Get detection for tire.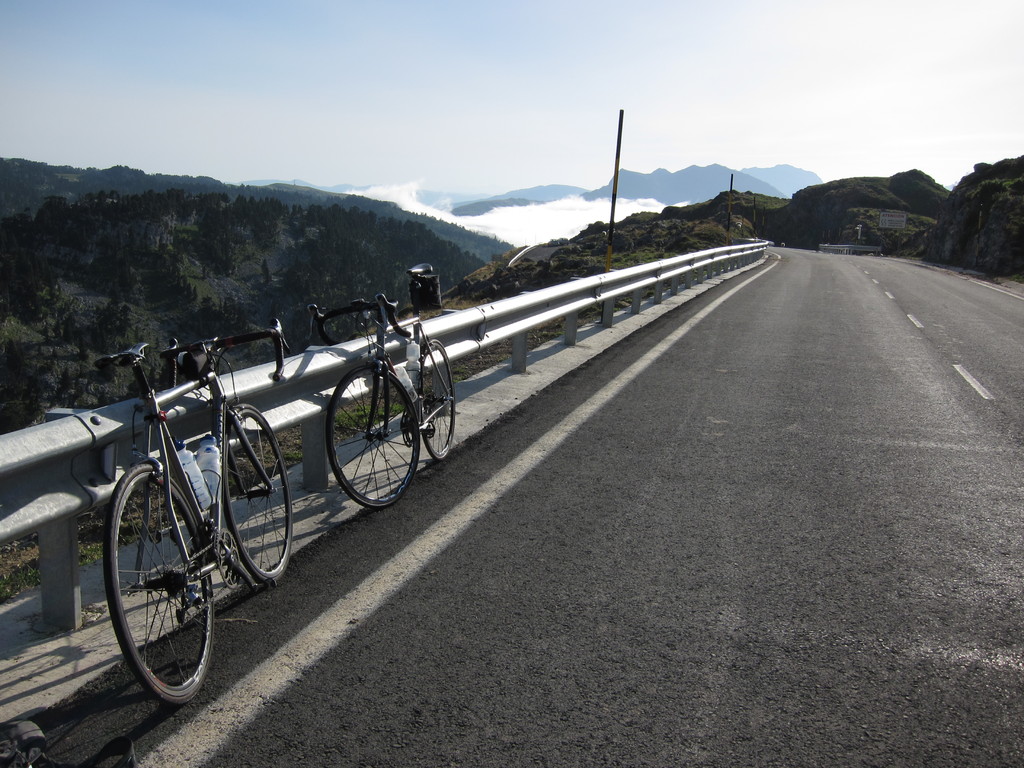
Detection: 417, 337, 459, 463.
